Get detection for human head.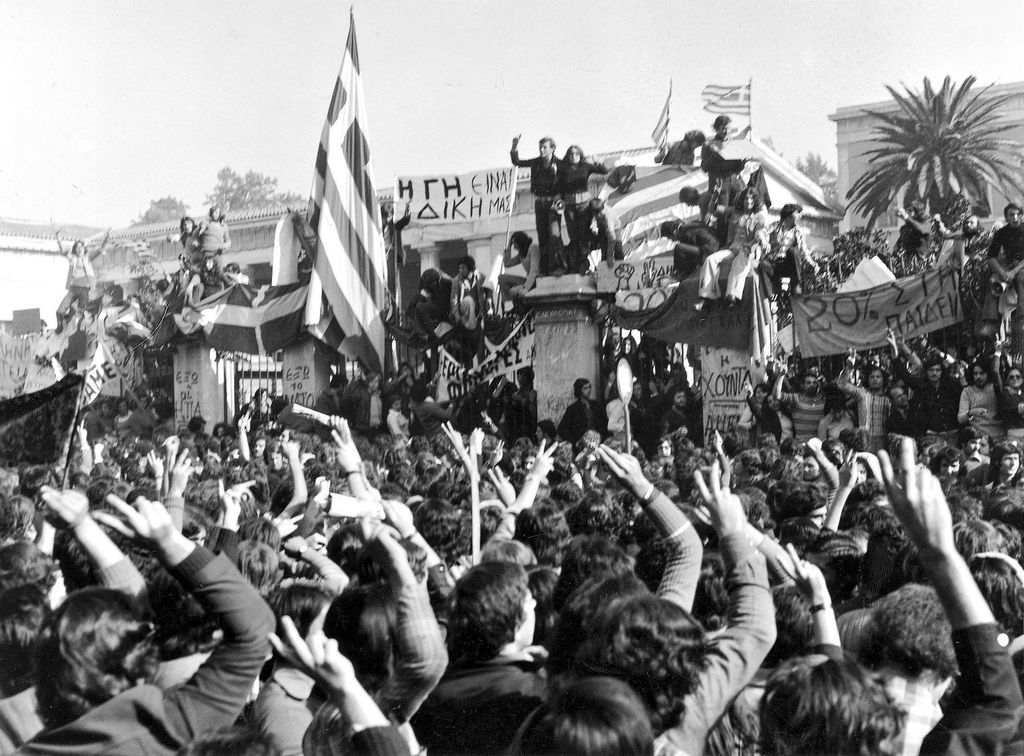
Detection: bbox=[764, 392, 788, 408].
